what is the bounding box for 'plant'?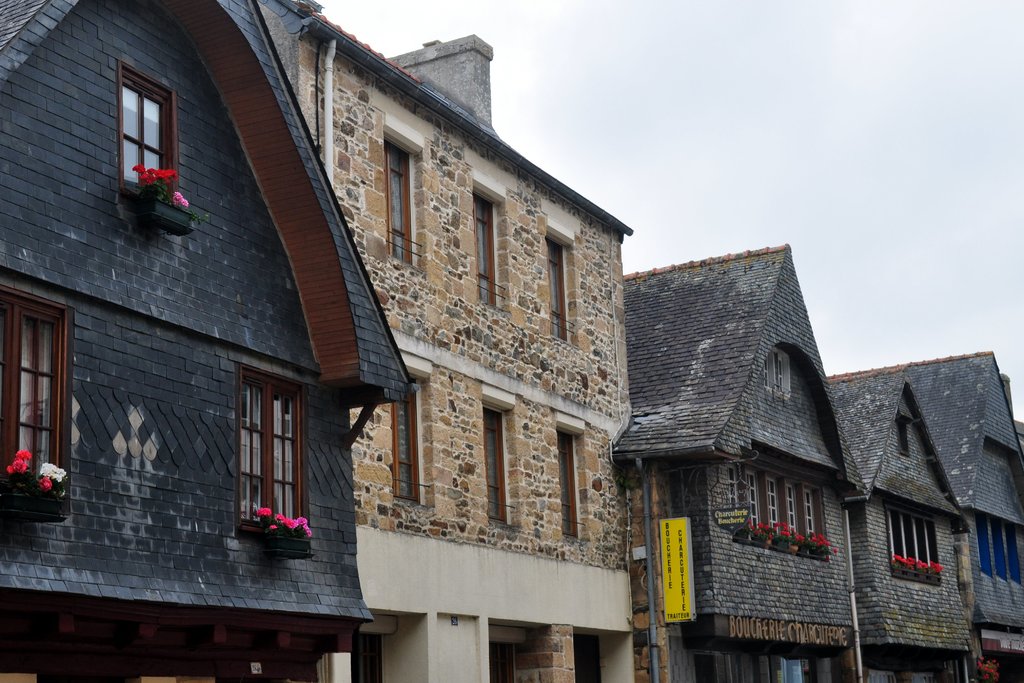
793:528:801:549.
